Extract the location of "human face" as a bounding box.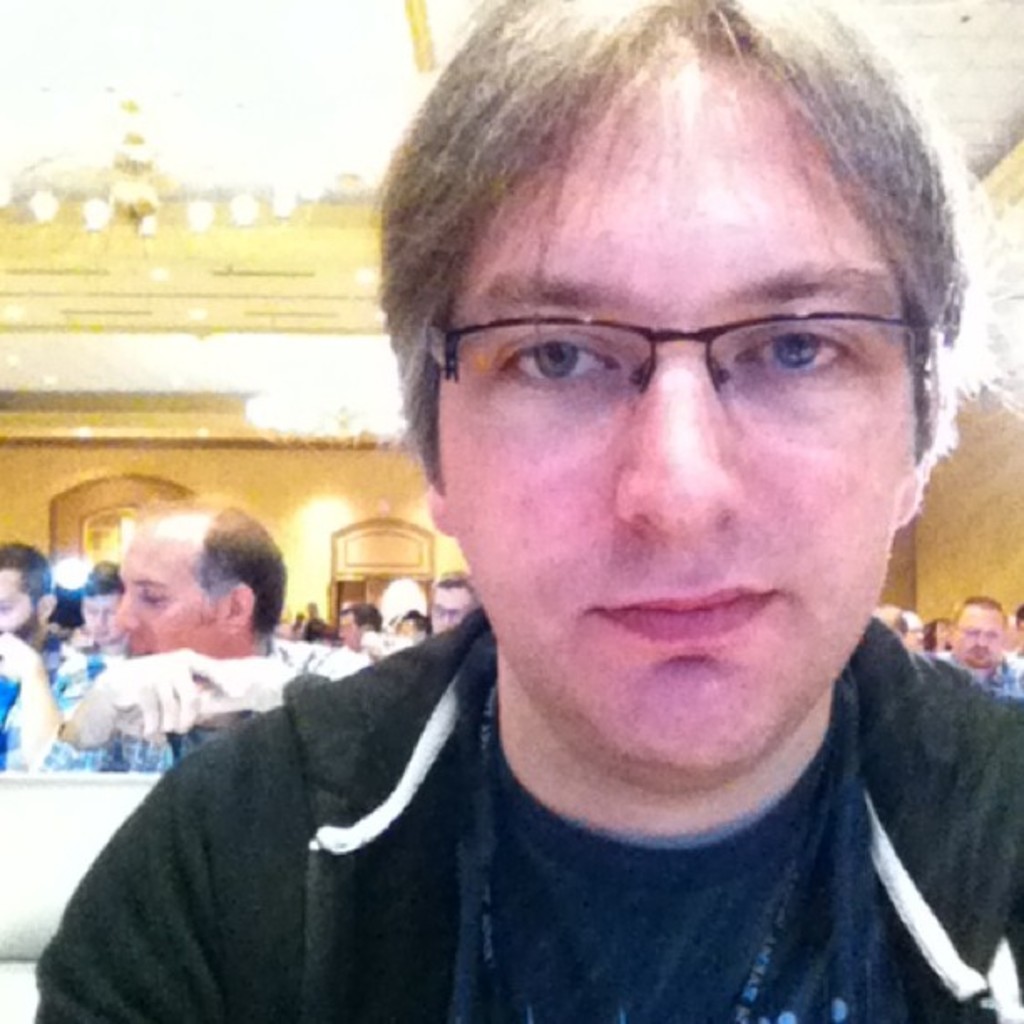
x1=420, y1=579, x2=474, y2=631.
